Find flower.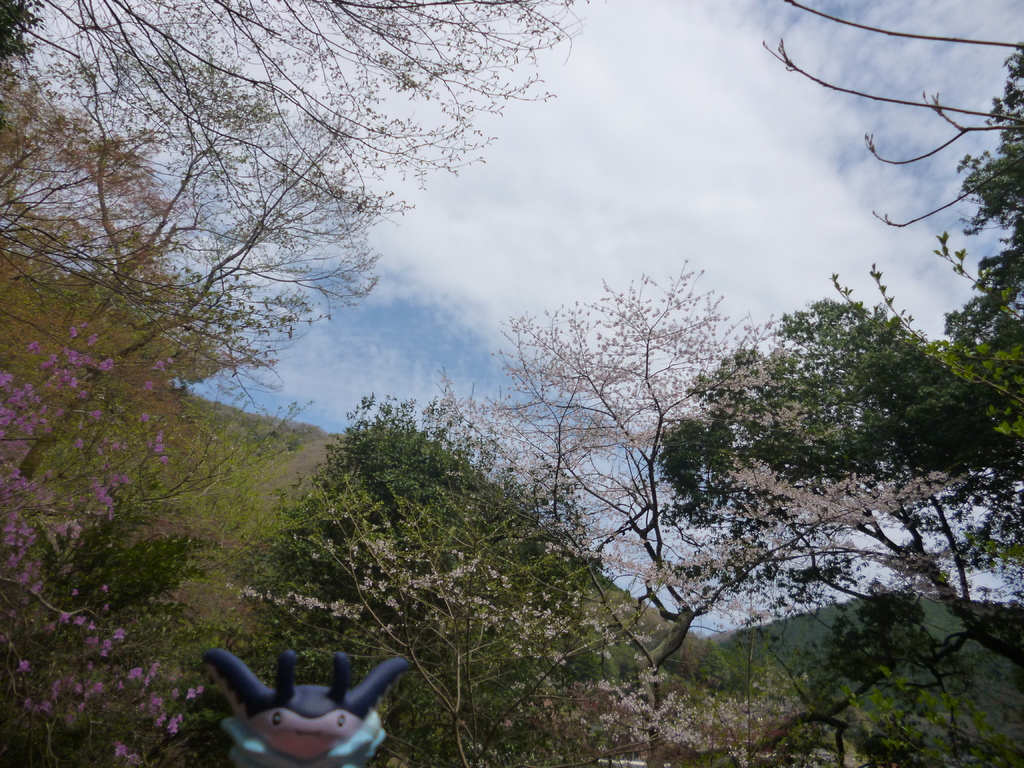
[323, 535, 340, 556].
